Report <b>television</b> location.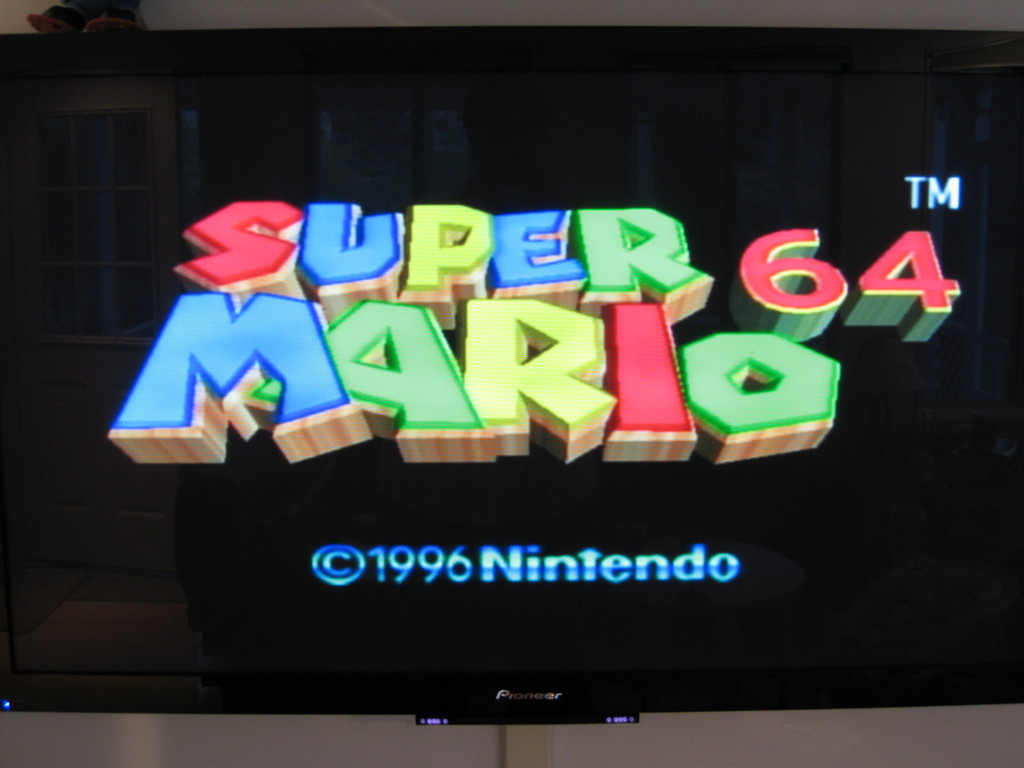
Report: rect(6, 27, 1023, 725).
